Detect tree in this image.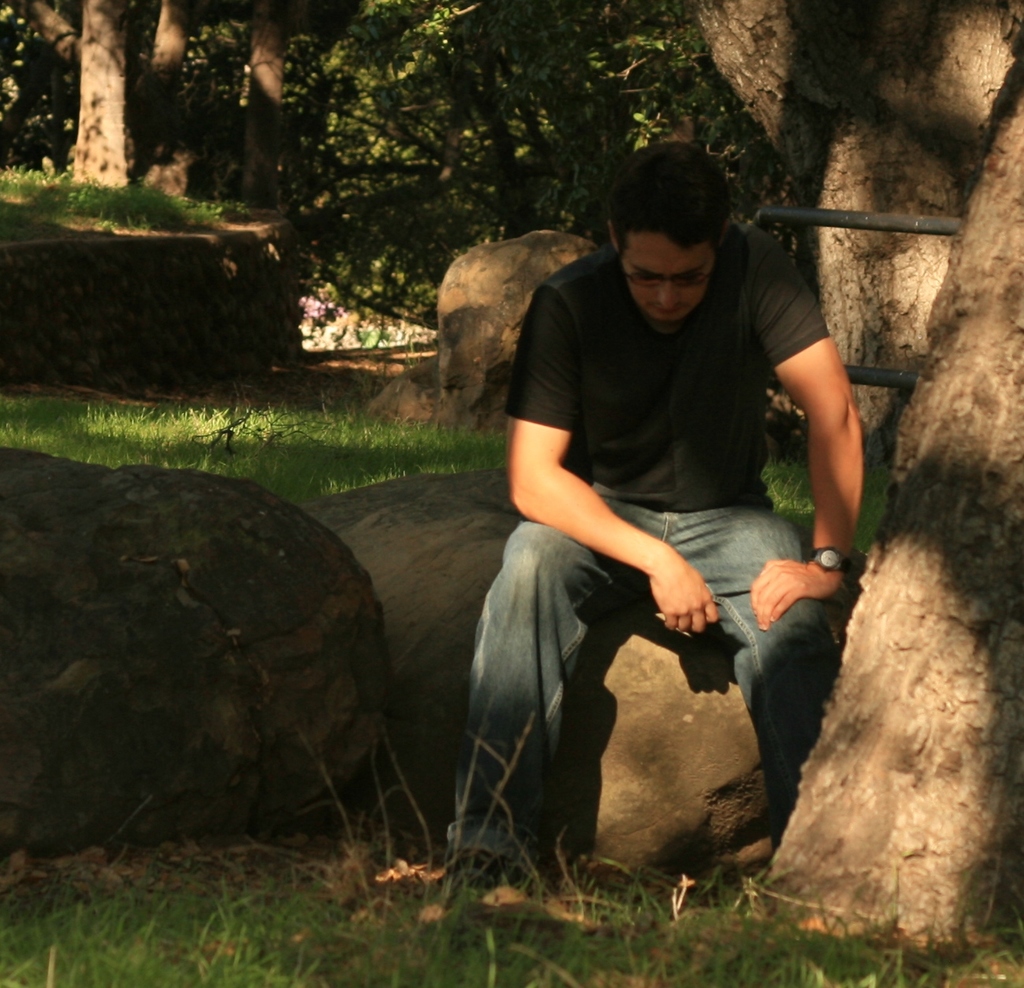
Detection: 221 0 314 197.
